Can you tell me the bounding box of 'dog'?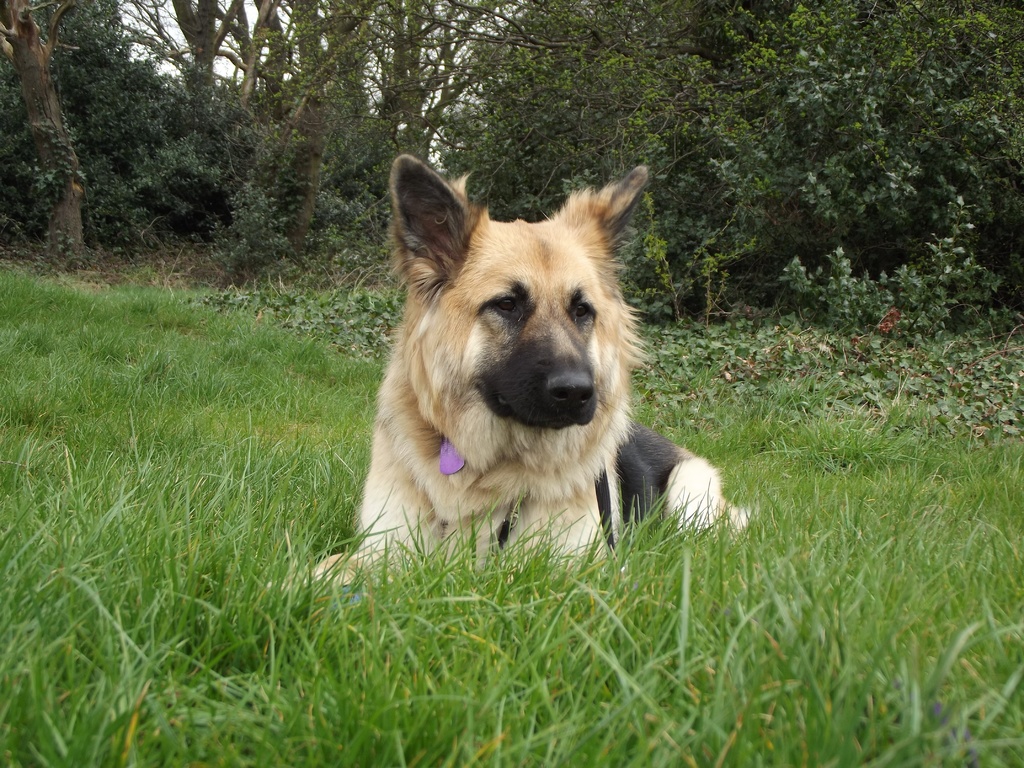
[x1=275, y1=150, x2=755, y2=604].
